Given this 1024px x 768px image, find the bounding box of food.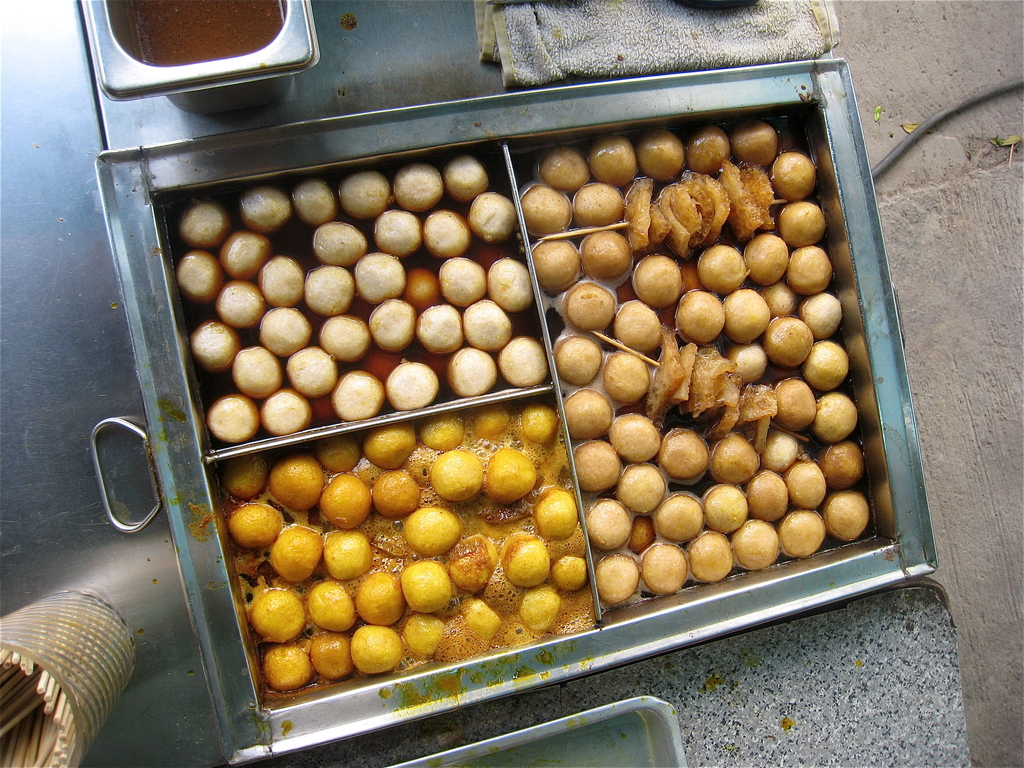
<box>248,584,308,645</box>.
